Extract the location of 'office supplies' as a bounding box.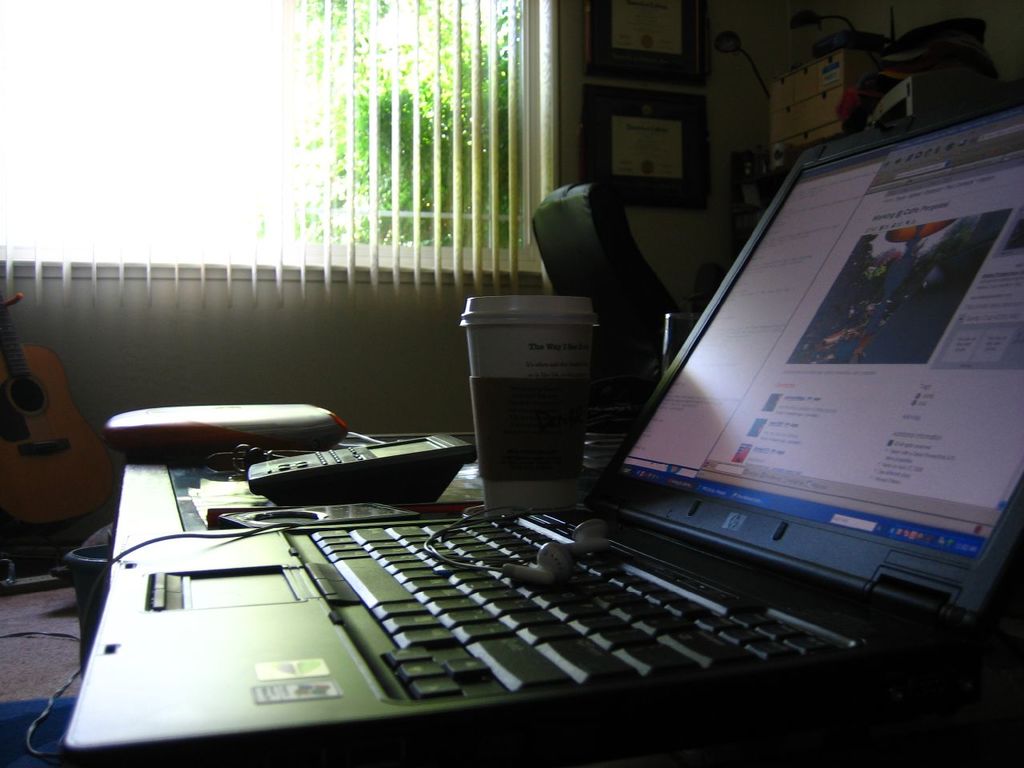
(109,447,603,581).
